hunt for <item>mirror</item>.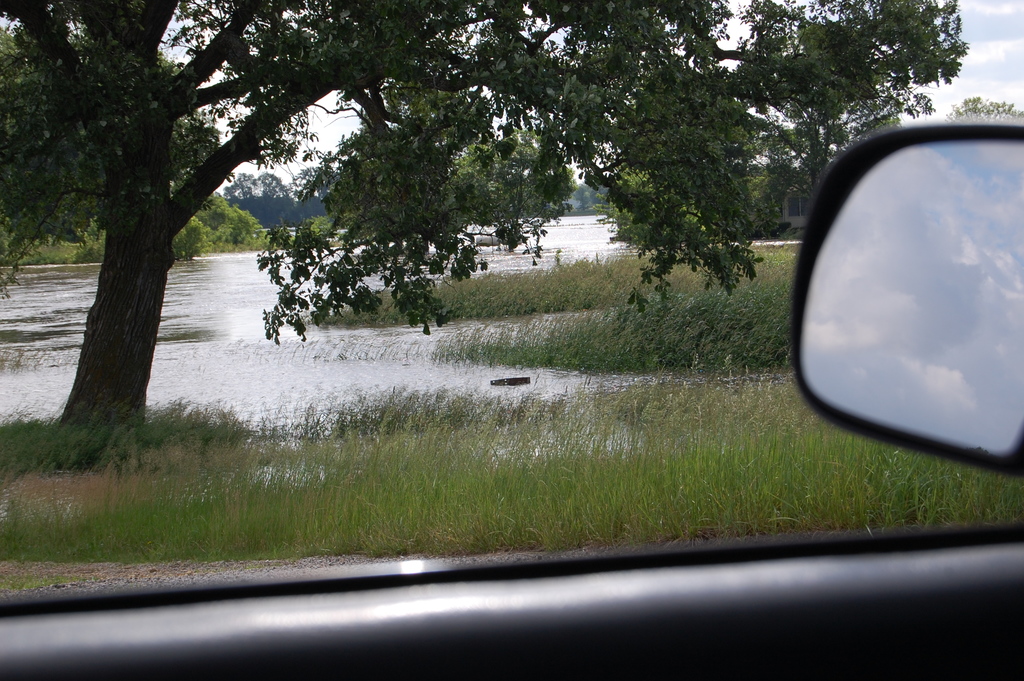
Hunted down at pyautogui.locateOnScreen(798, 140, 1020, 452).
